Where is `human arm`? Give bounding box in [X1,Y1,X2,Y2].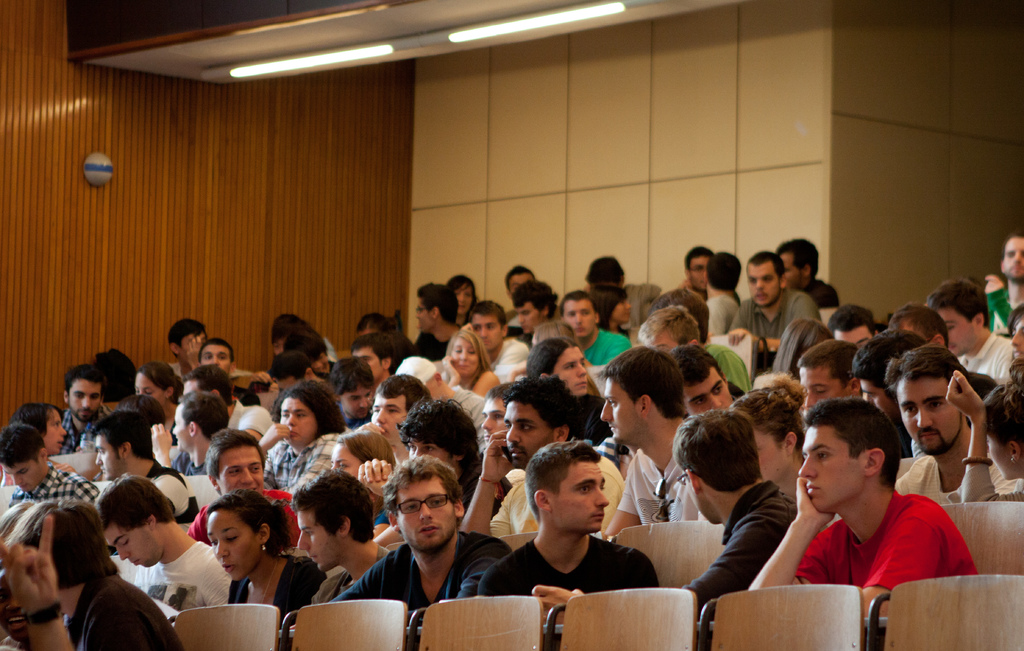
[331,543,433,606].
